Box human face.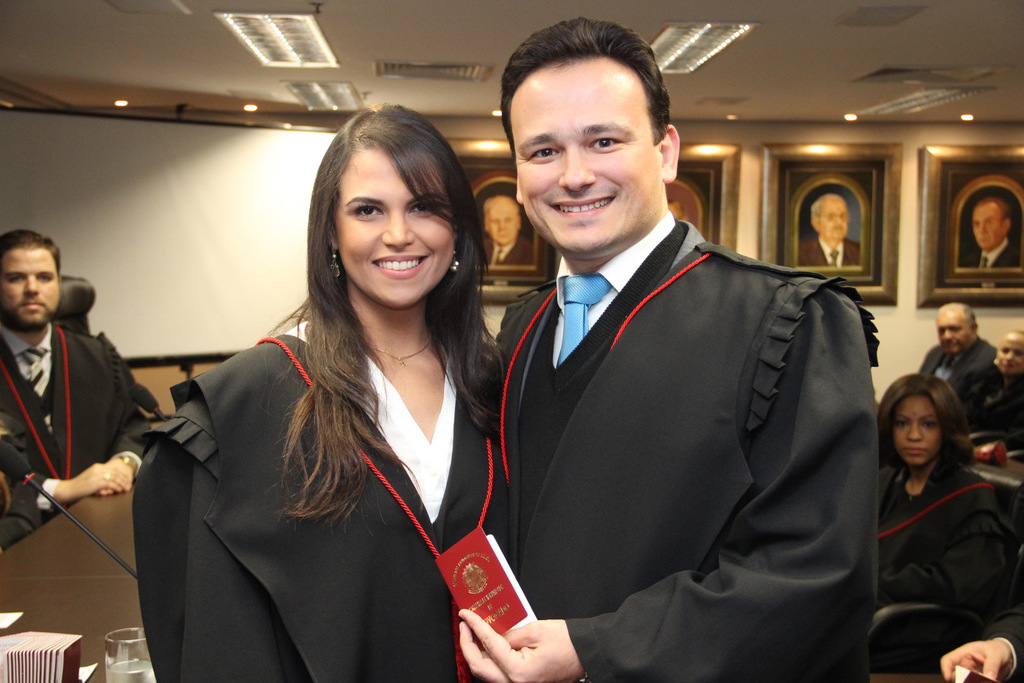
BBox(335, 143, 458, 307).
